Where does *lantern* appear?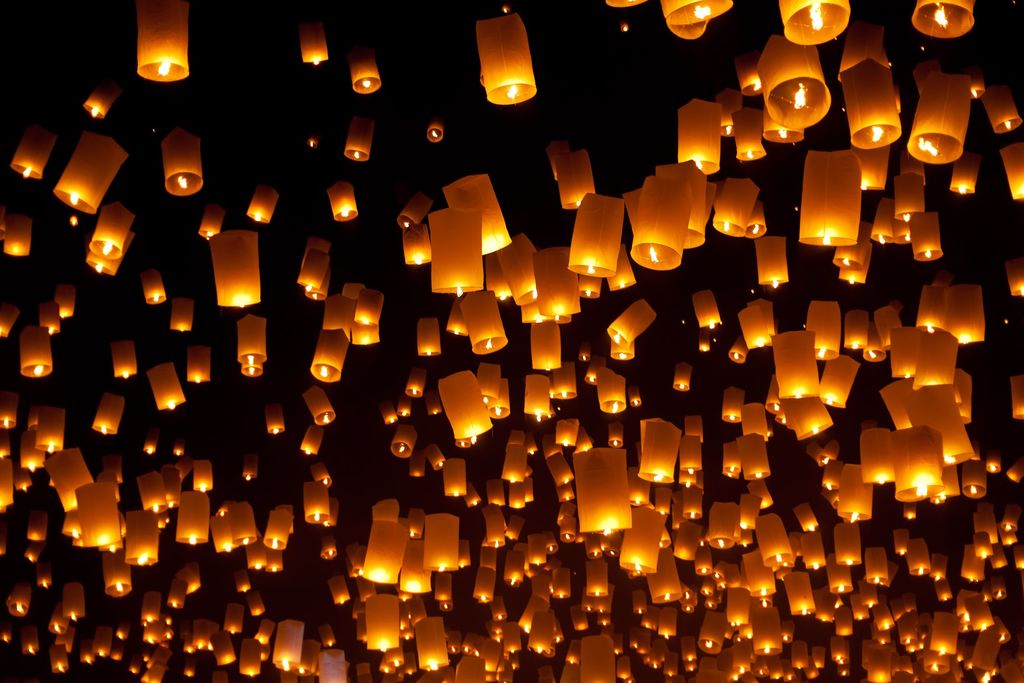
Appears at BBox(86, 85, 118, 117).
